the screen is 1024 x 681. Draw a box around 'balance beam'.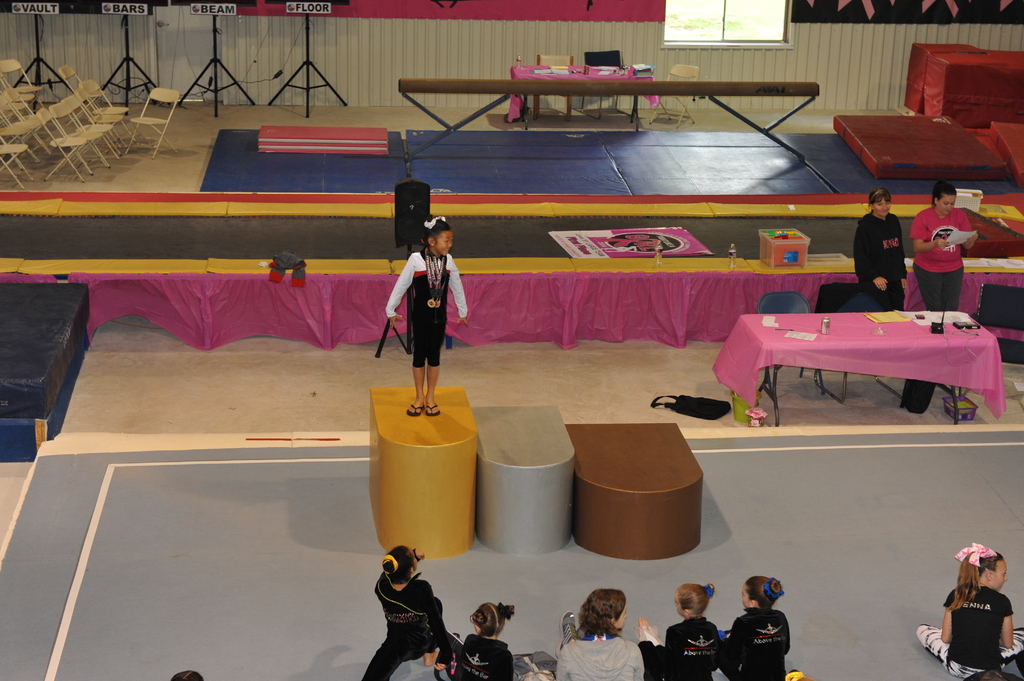
{"x1": 397, "y1": 81, "x2": 820, "y2": 93}.
